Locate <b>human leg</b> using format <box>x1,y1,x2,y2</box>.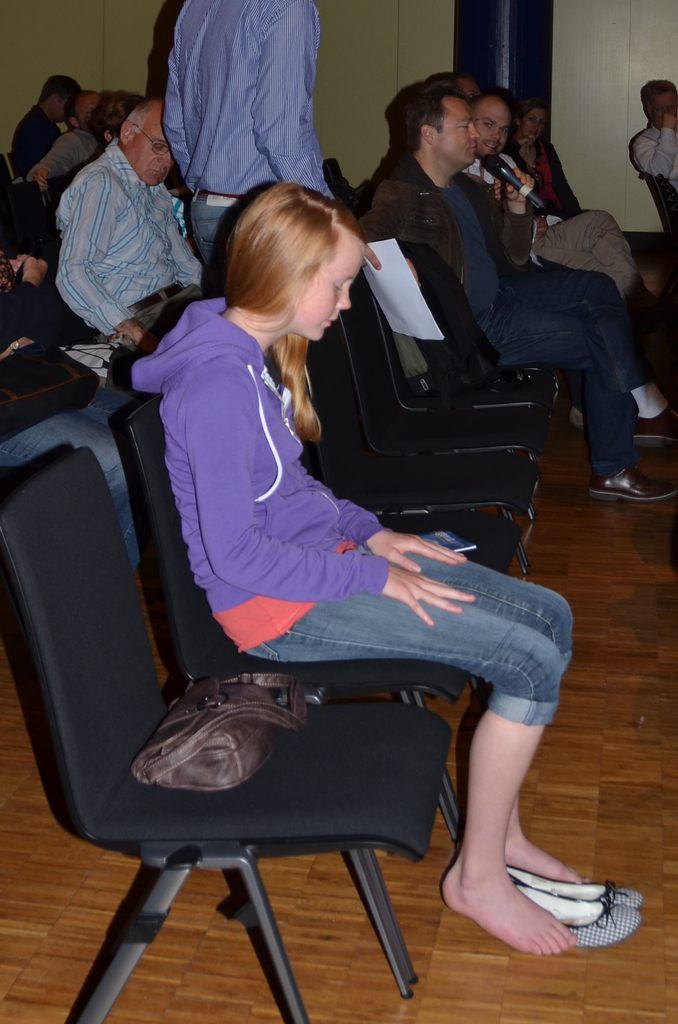
<box>232,561,581,960</box>.
